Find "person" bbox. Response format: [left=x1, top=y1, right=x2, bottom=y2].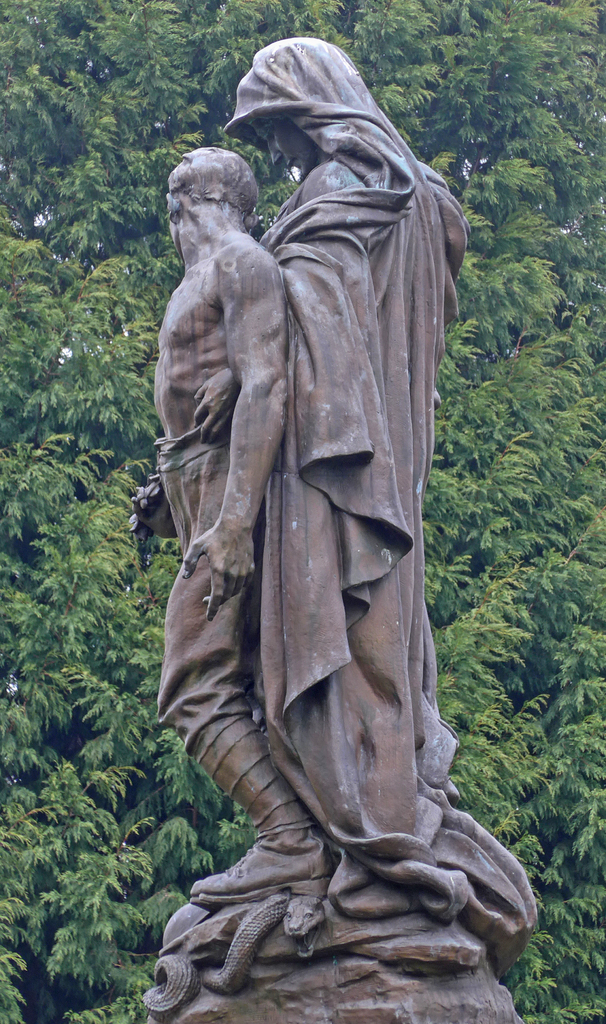
[left=225, top=38, right=537, bottom=932].
